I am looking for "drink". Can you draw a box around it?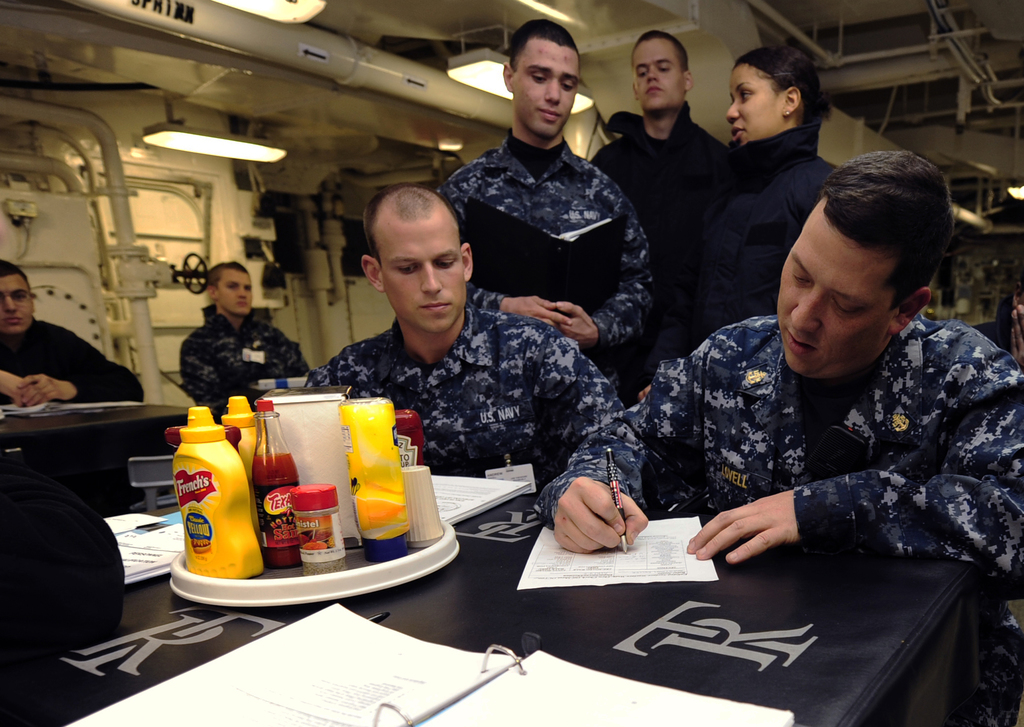
Sure, the bounding box is {"left": 326, "top": 401, "right": 419, "bottom": 571}.
